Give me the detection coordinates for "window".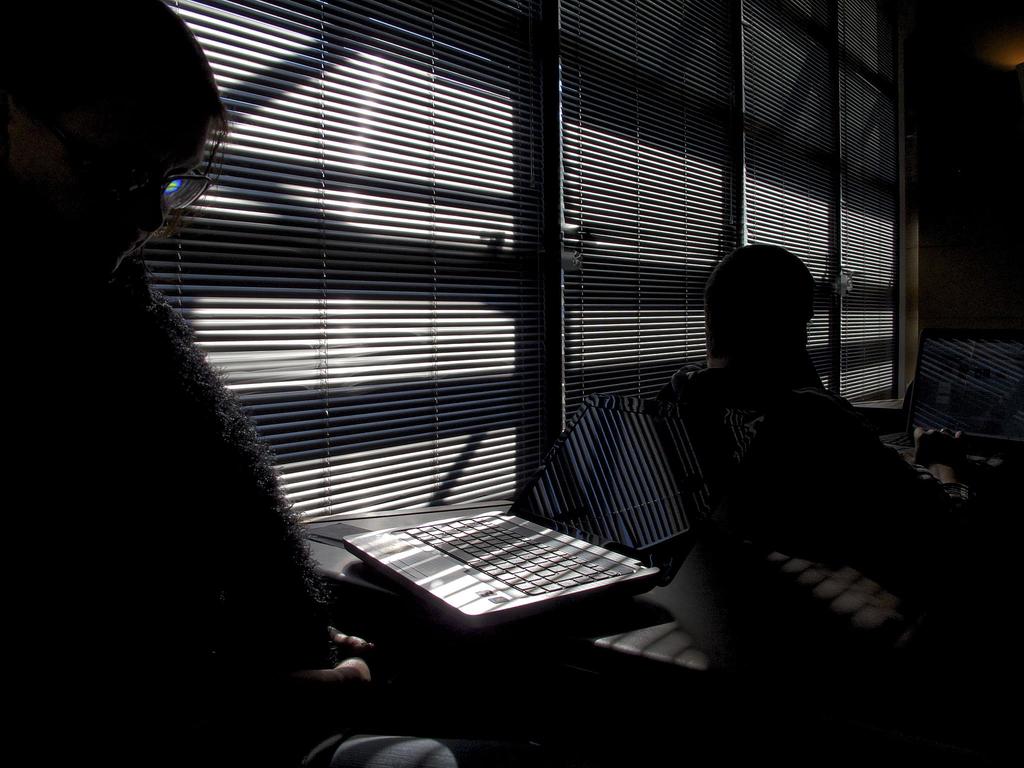
(555,0,735,426).
